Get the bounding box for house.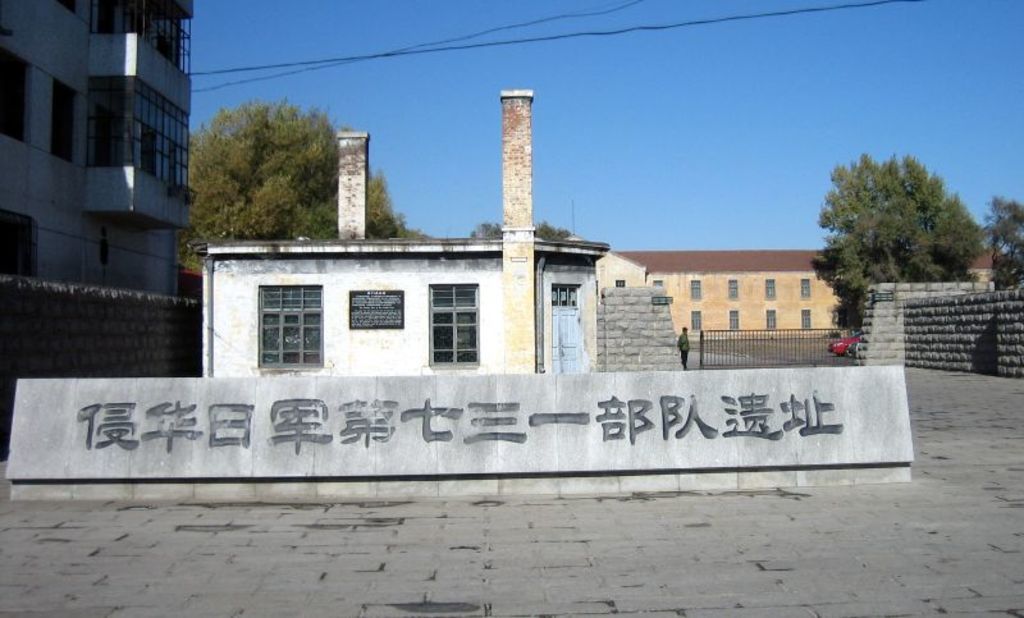
<region>595, 248, 1011, 343</region>.
